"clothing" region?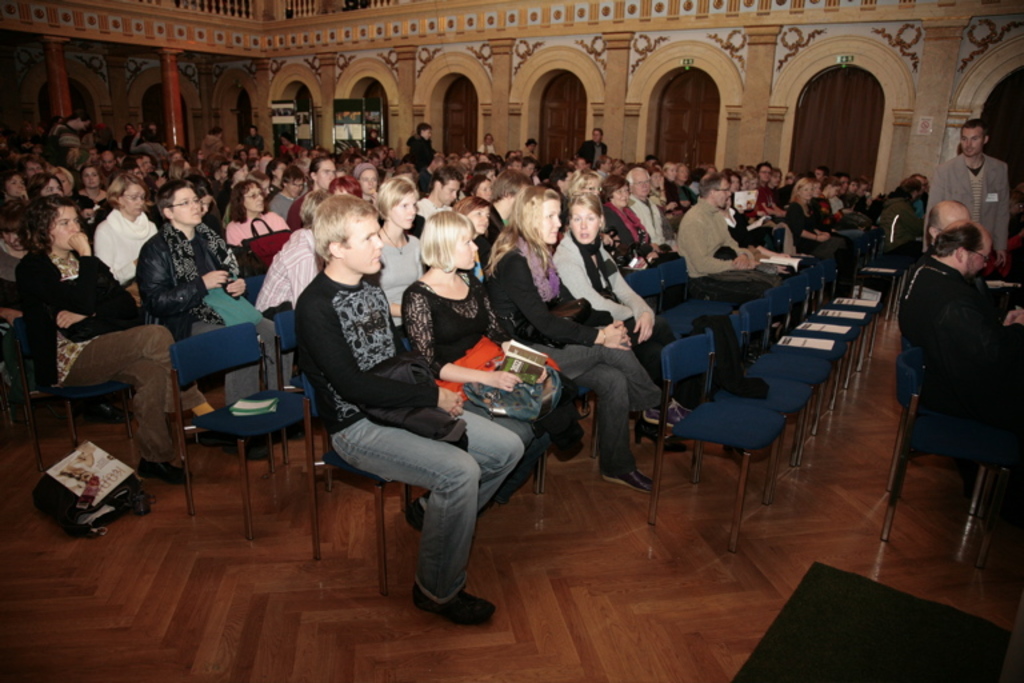
621 196 675 252
